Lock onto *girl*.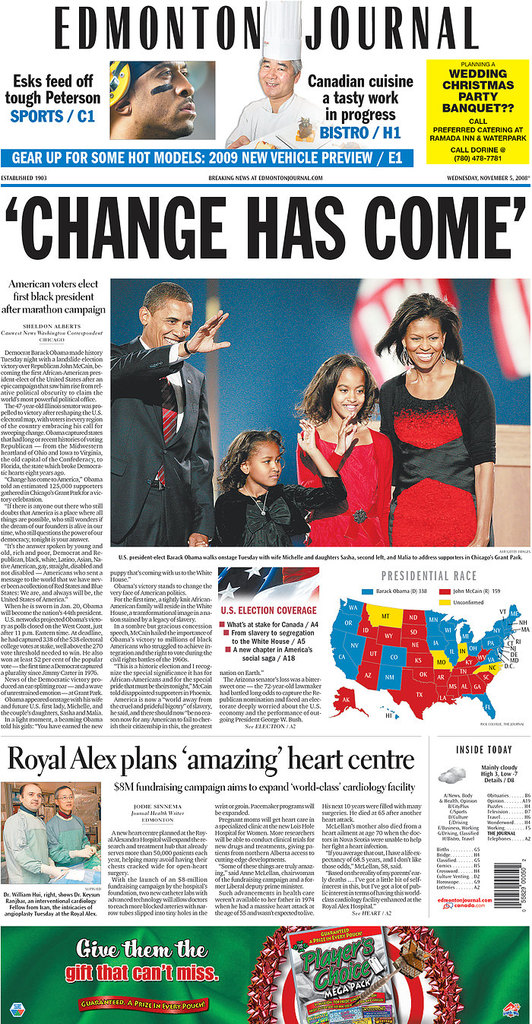
Locked: [left=292, top=353, right=394, bottom=547].
